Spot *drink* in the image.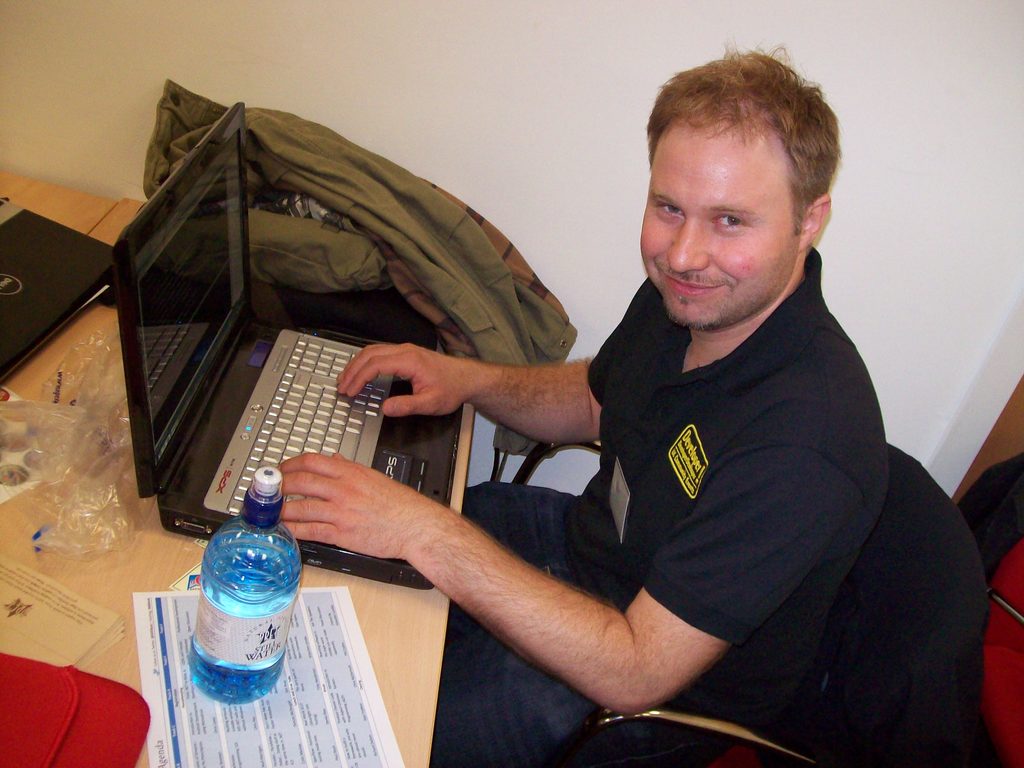
*drink* found at [left=189, top=501, right=291, bottom=699].
